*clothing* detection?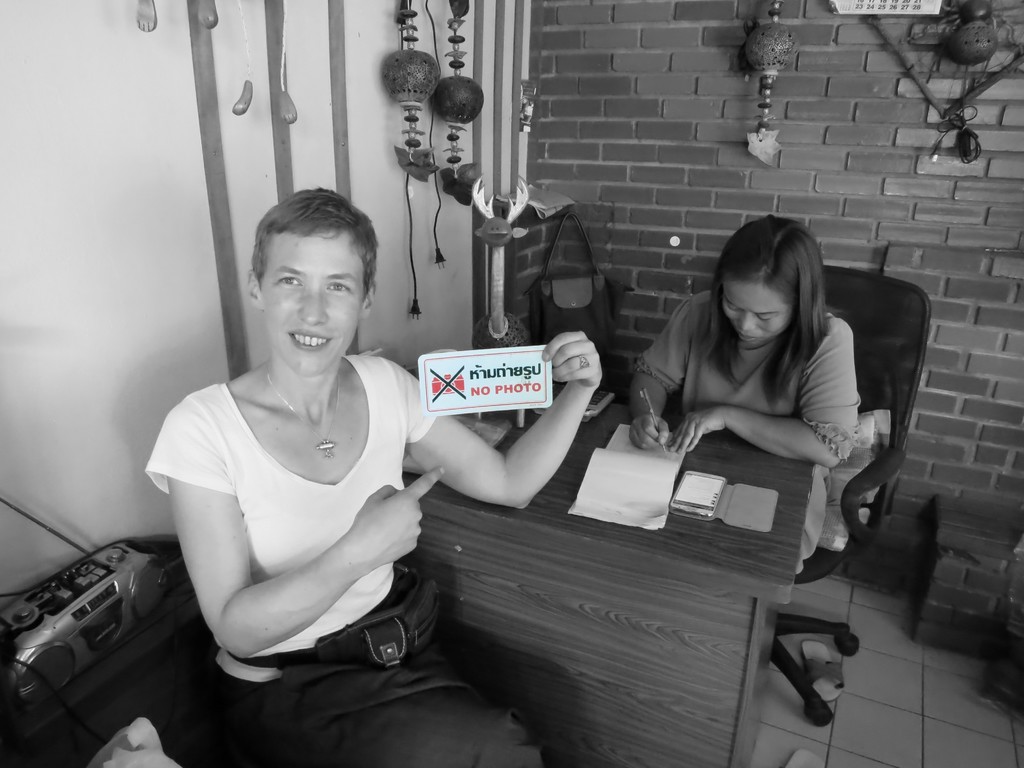
left=632, top=280, right=856, bottom=579
